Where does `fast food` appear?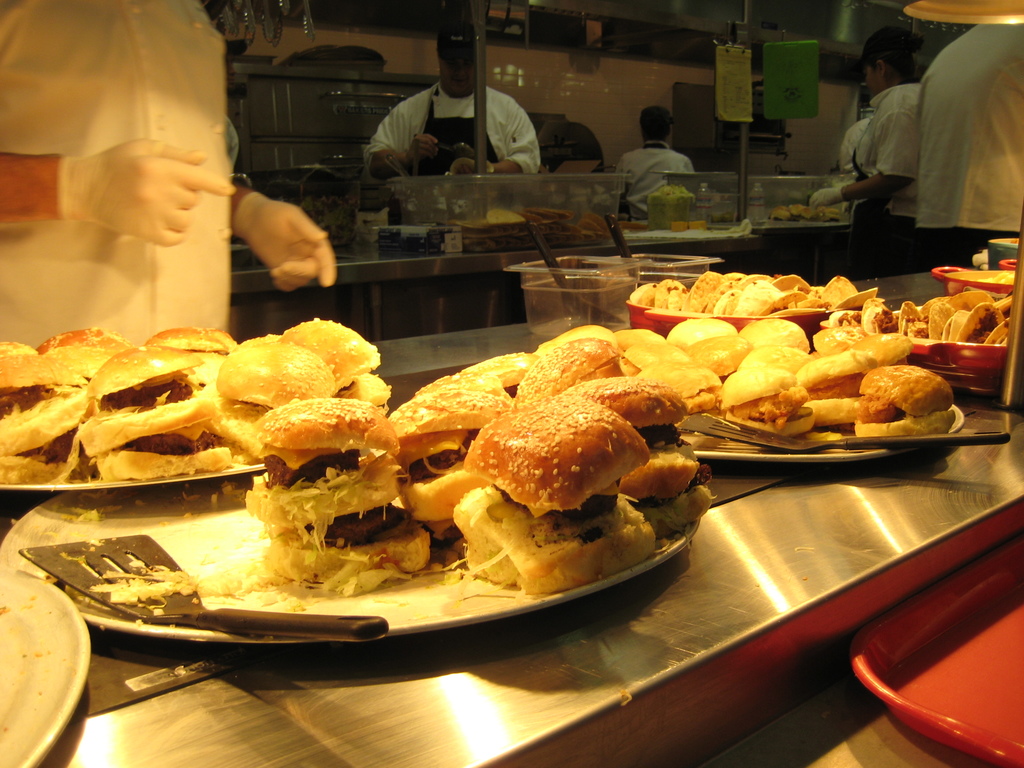
Appears at left=0, top=356, right=88, bottom=489.
